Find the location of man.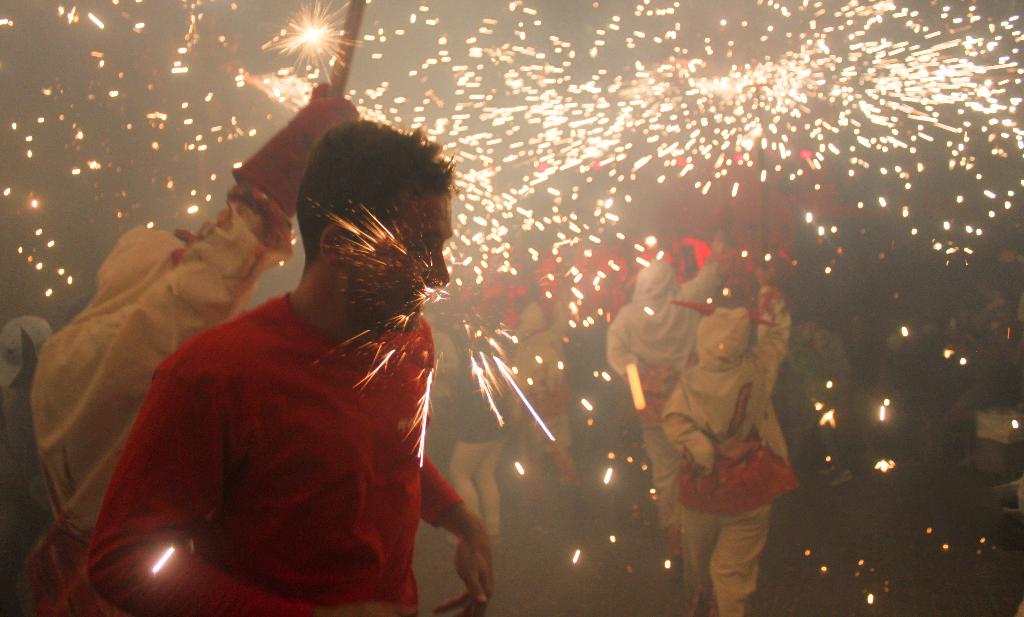
Location: 37 83 511 616.
